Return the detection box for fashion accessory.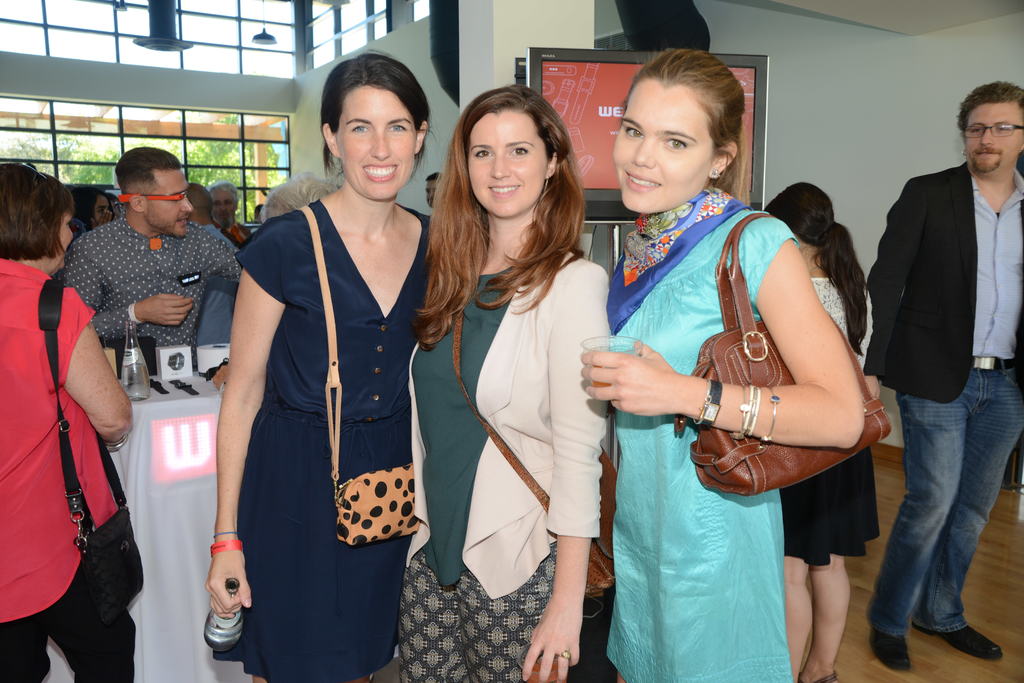
913:622:1002:661.
